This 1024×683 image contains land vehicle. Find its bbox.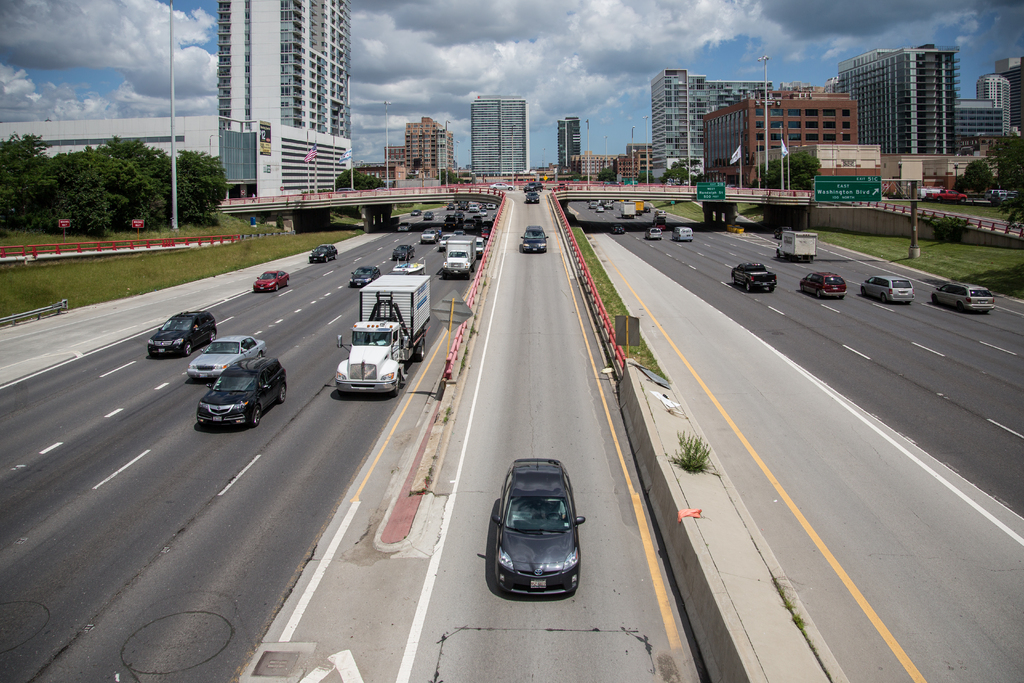
{"x1": 644, "y1": 224, "x2": 662, "y2": 241}.
